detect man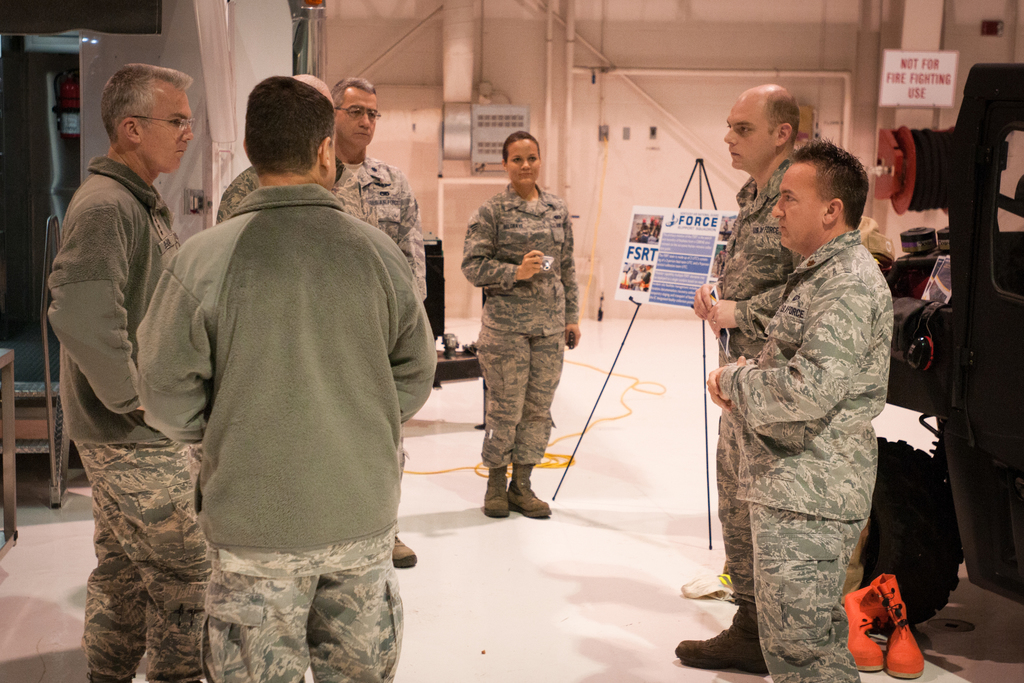
pyautogui.locateOnScreen(707, 136, 892, 682)
